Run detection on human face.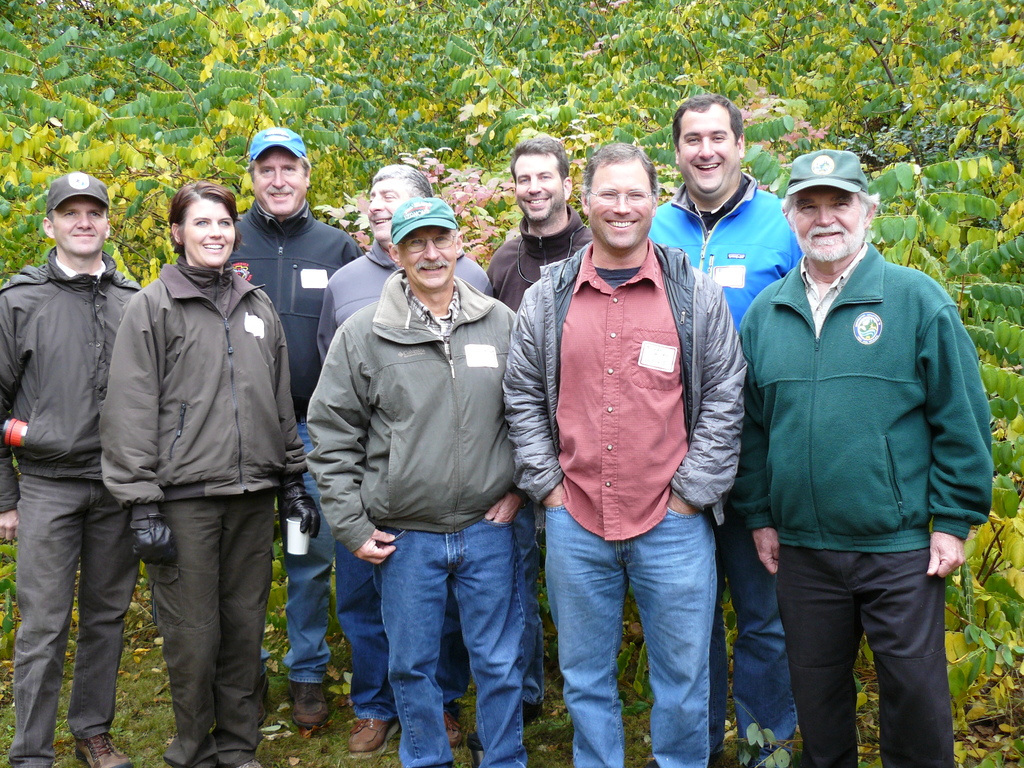
Result: {"x1": 255, "y1": 155, "x2": 308, "y2": 214}.
